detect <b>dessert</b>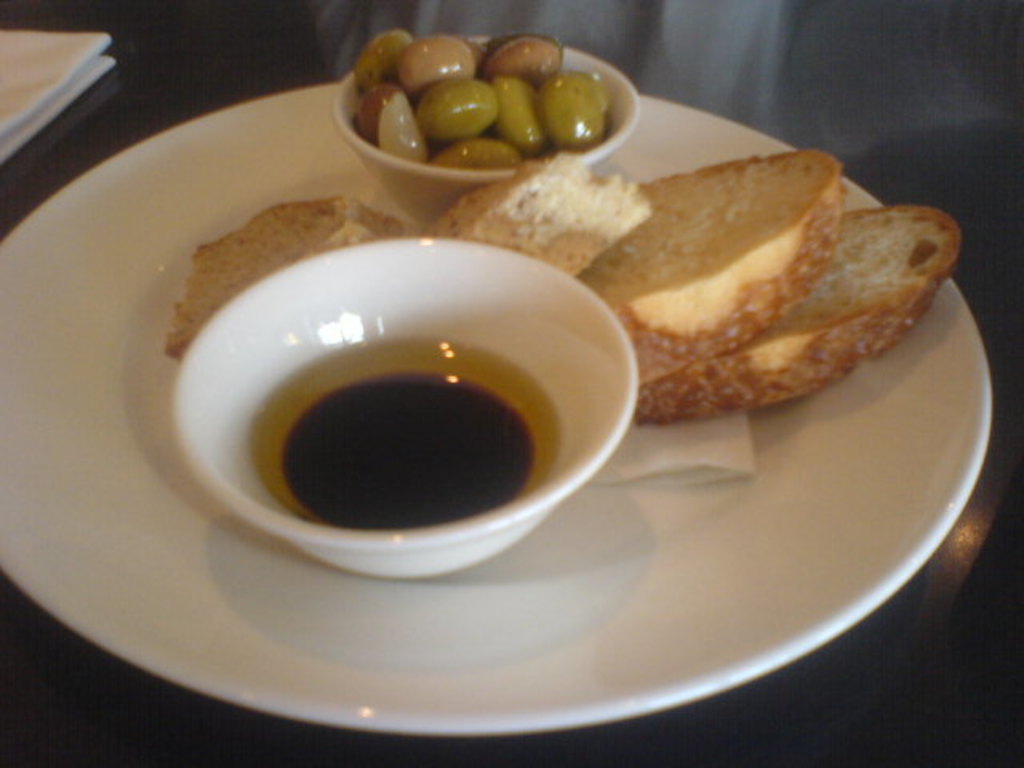
pyautogui.locateOnScreen(637, 202, 957, 402)
